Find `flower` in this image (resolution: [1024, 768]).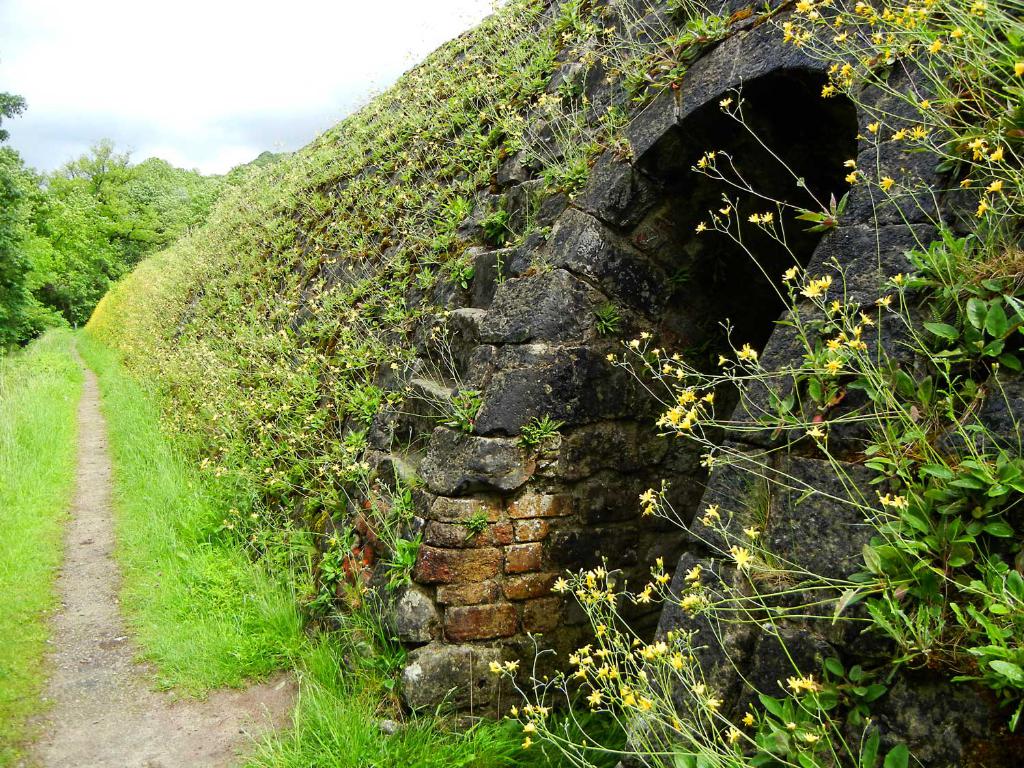
bbox=(752, 209, 776, 225).
